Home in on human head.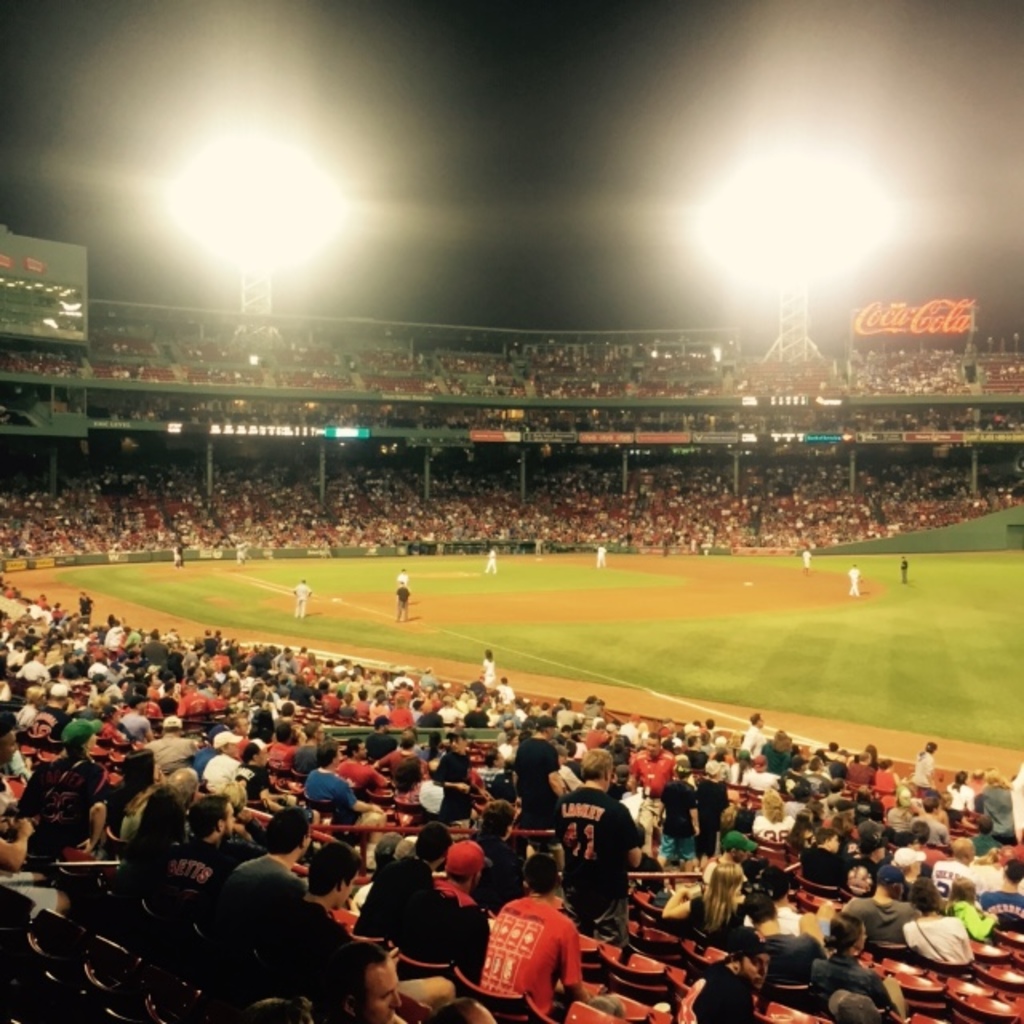
Homed in at box(416, 824, 451, 870).
